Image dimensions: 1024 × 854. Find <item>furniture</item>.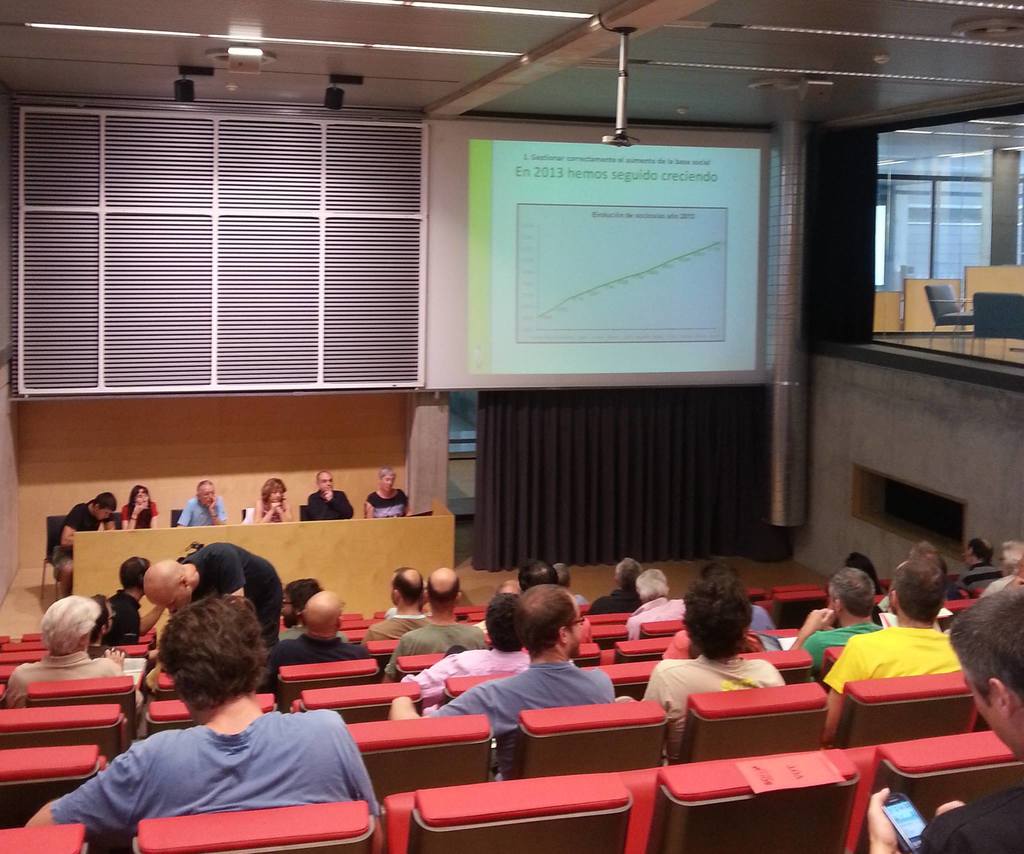
select_region(970, 291, 1023, 363).
